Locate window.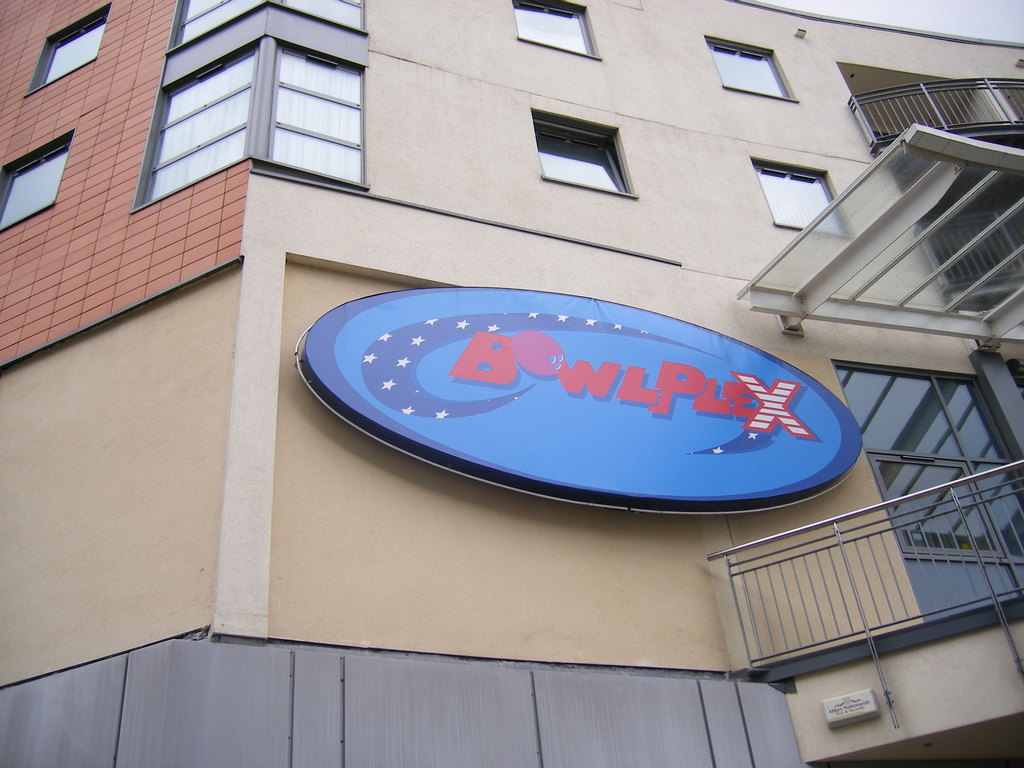
Bounding box: <region>526, 103, 640, 198</region>.
